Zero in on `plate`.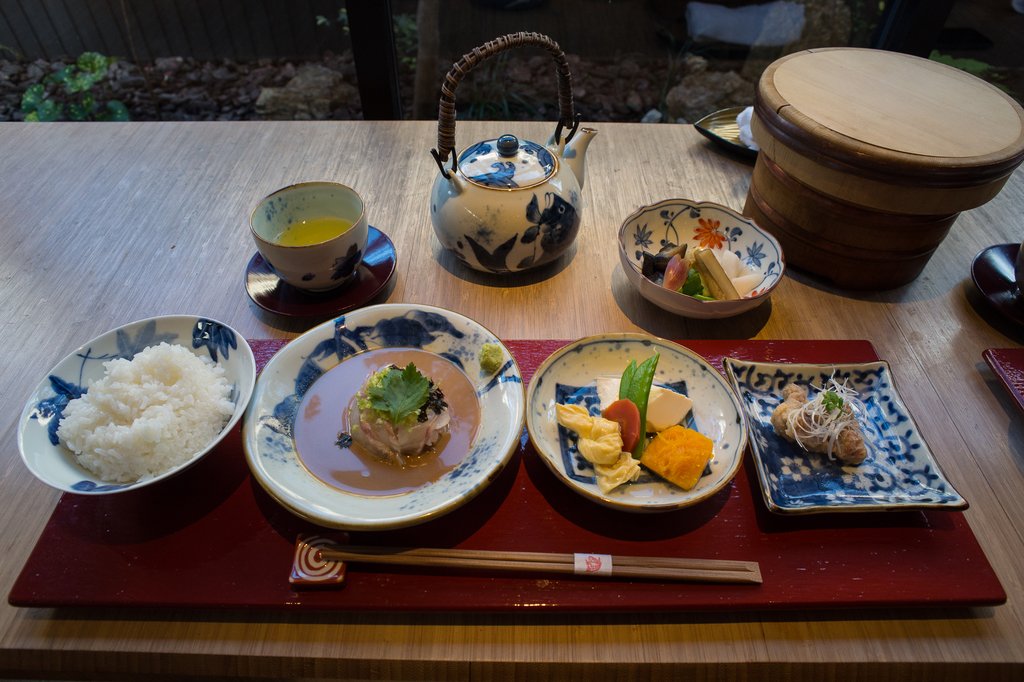
Zeroed in: locate(242, 305, 524, 530).
